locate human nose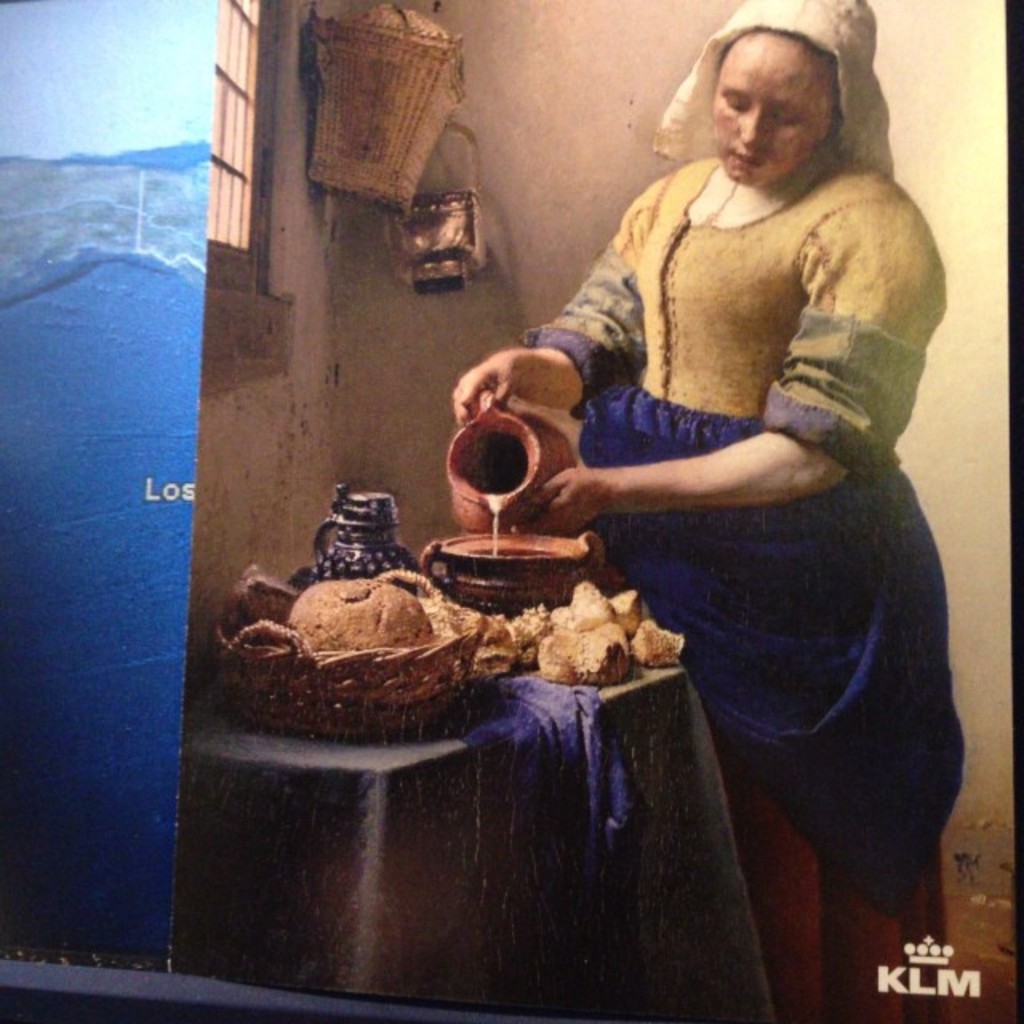
<region>739, 106, 766, 147</region>
